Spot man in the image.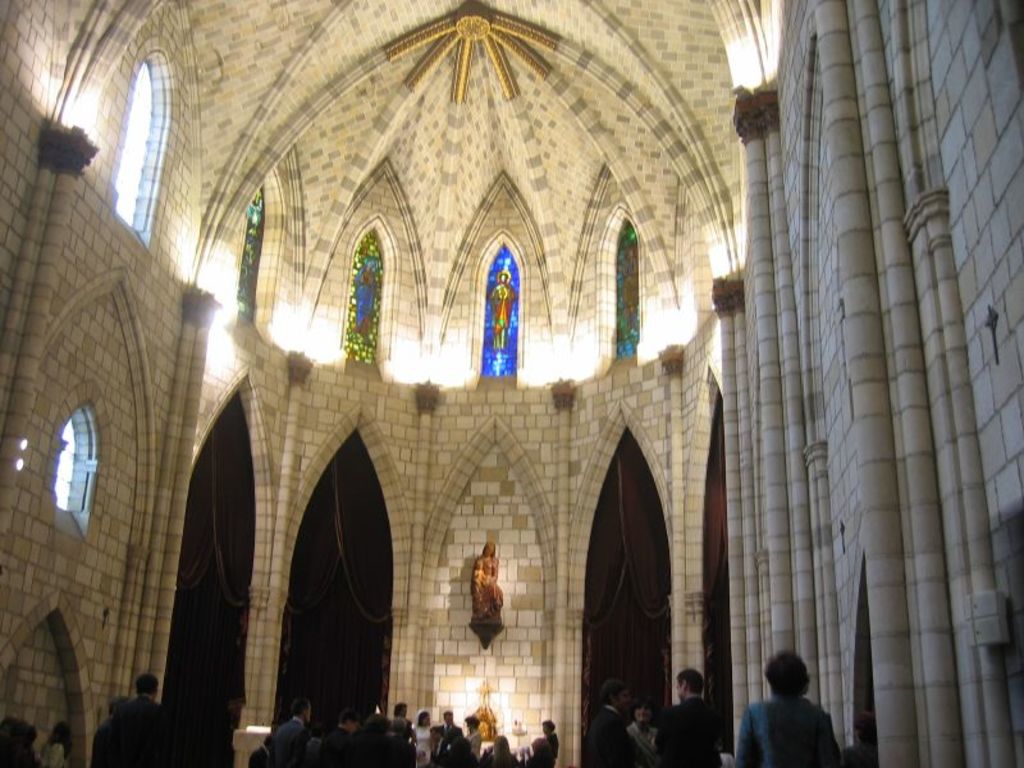
man found at <bbox>246, 732, 273, 767</bbox>.
